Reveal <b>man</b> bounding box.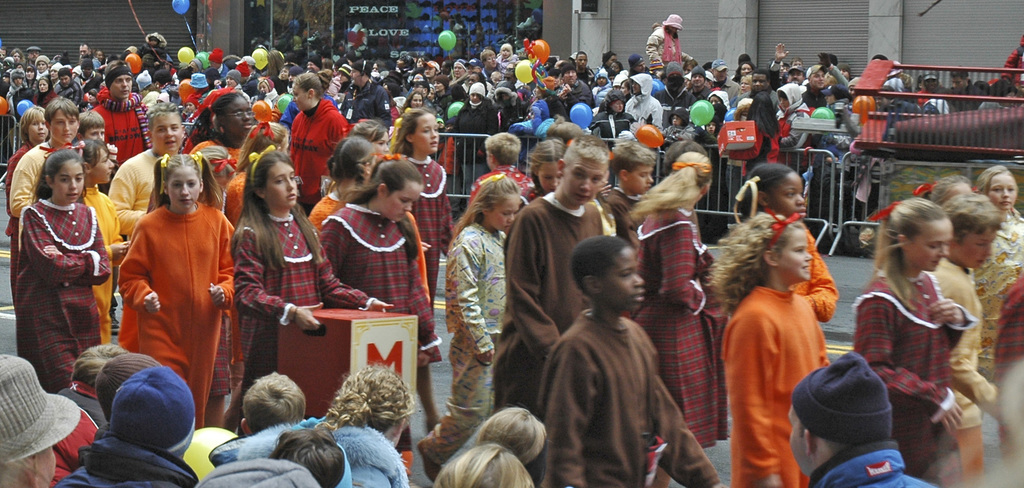
Revealed: 53/365/196/487.
